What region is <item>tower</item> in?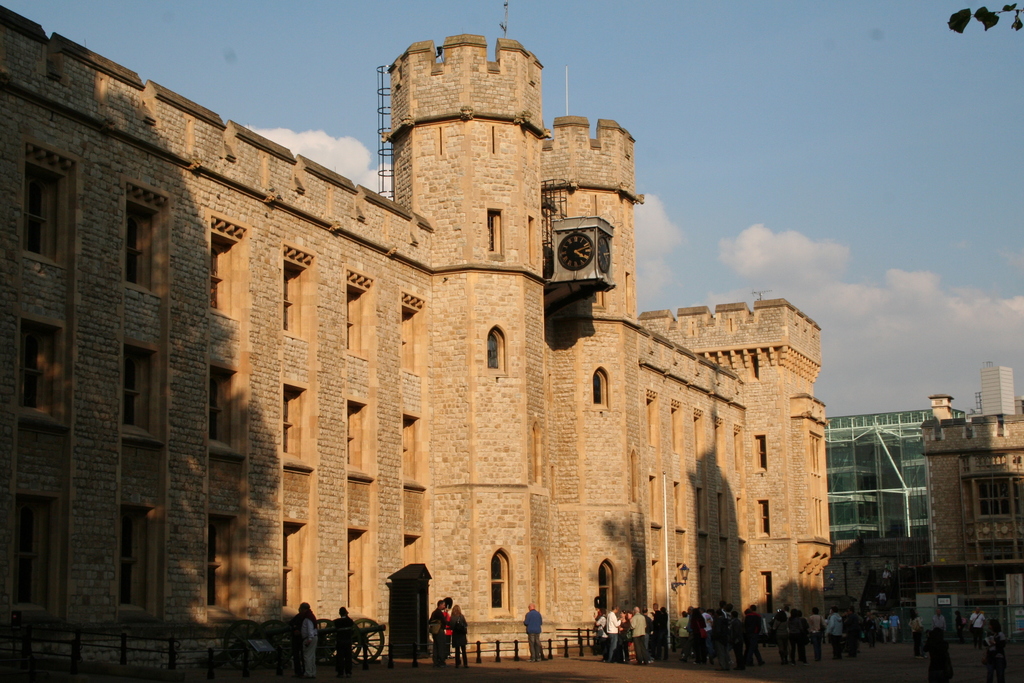
pyautogui.locateOnScreen(0, 4, 833, 671).
